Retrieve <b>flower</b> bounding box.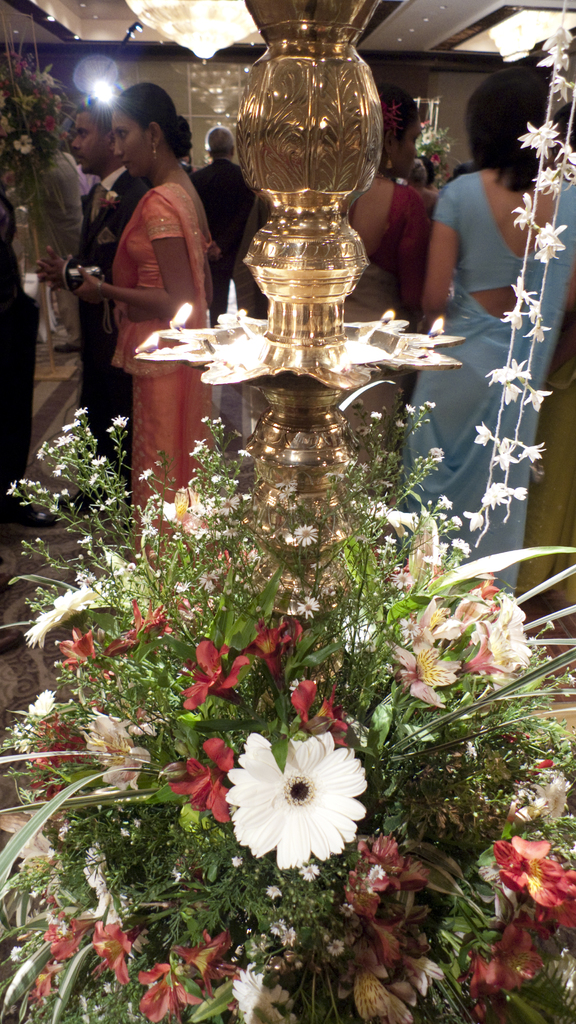
Bounding box: {"x1": 19, "y1": 953, "x2": 58, "y2": 1016}.
